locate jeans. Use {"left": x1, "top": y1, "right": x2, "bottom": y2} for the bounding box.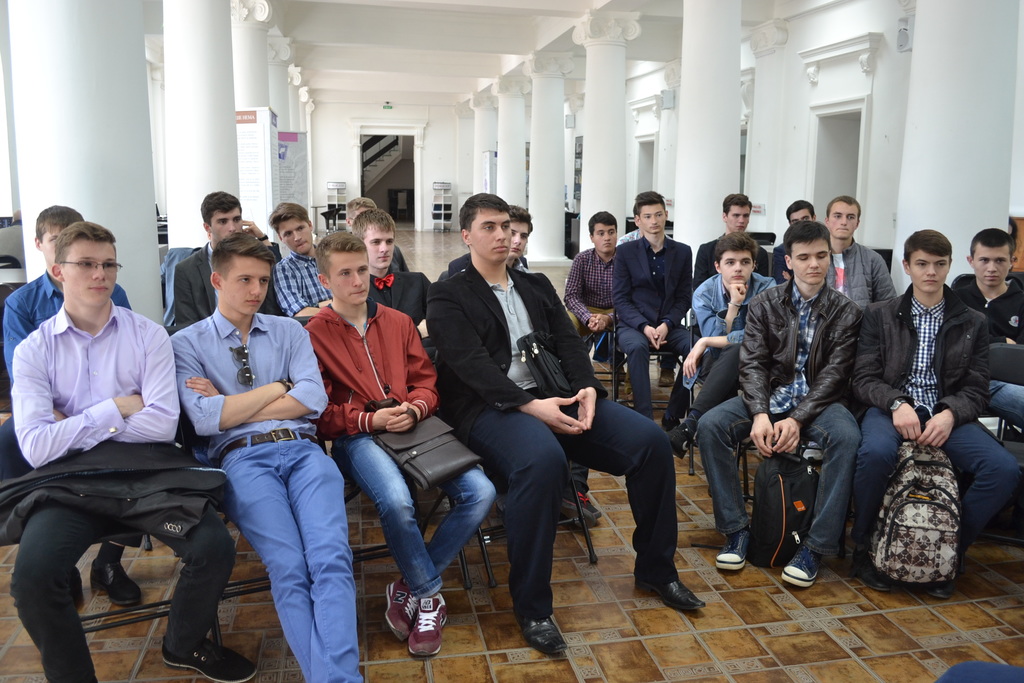
{"left": 201, "top": 439, "right": 352, "bottom": 667}.
